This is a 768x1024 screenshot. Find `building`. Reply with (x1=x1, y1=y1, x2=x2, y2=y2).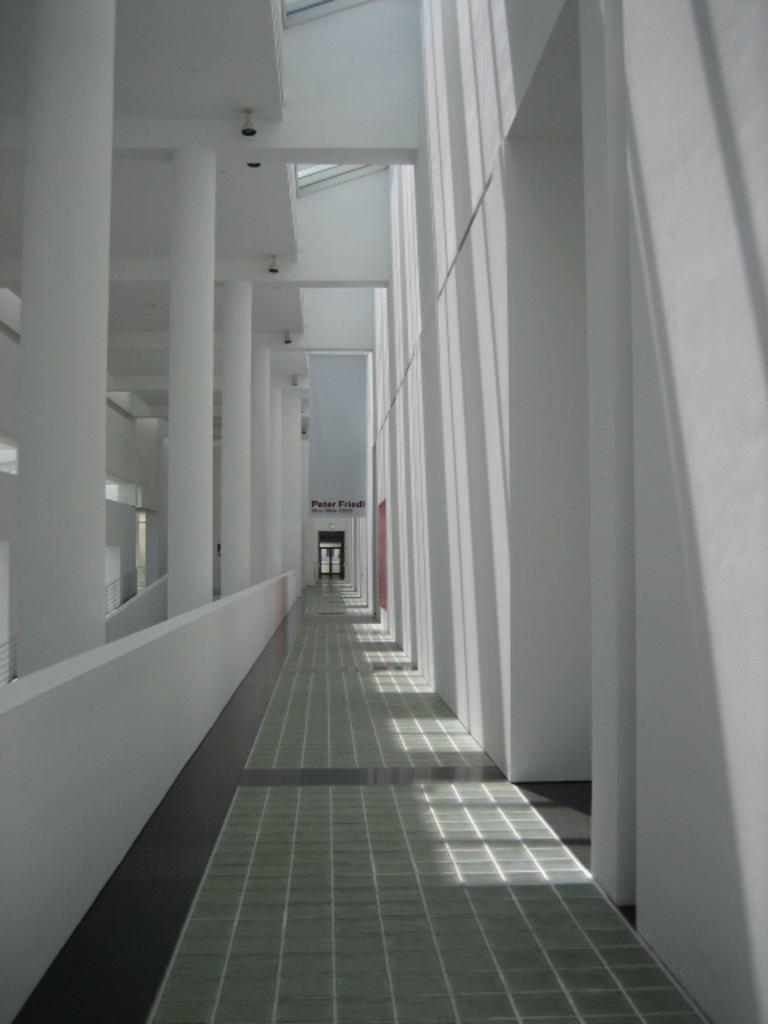
(x1=0, y1=0, x2=766, y2=1022).
